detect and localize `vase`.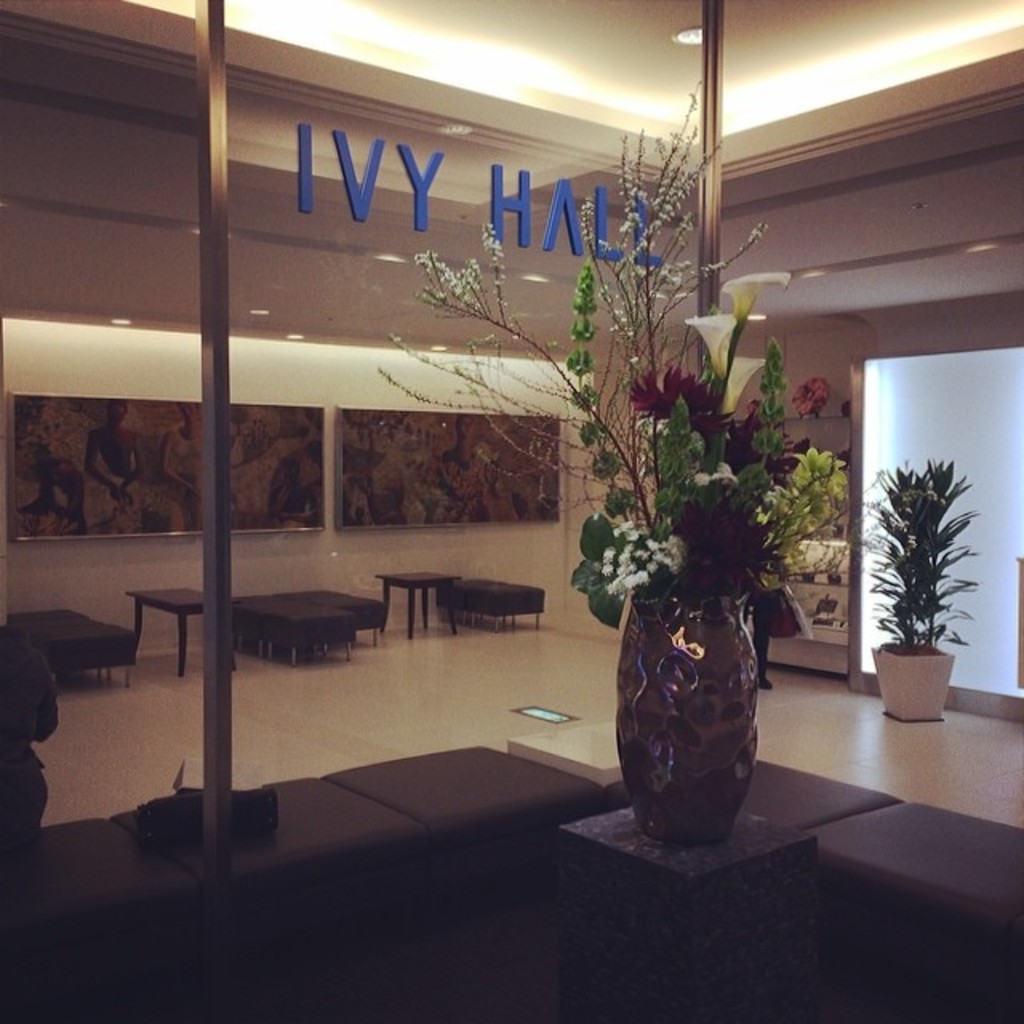
Localized at crop(616, 555, 763, 851).
